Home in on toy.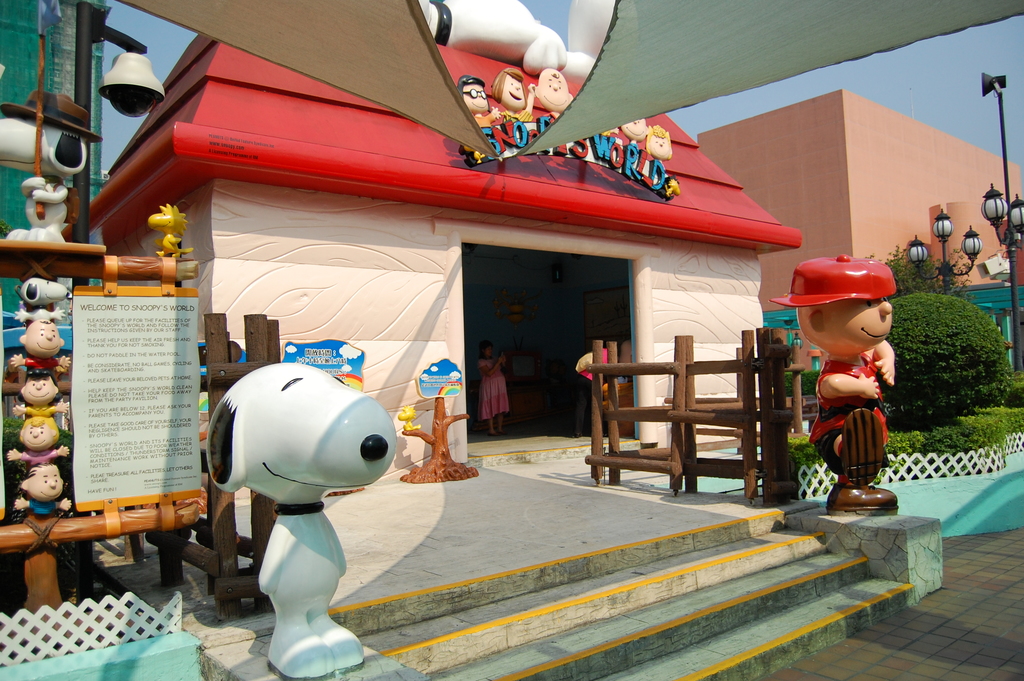
Homed in at (x1=780, y1=250, x2=926, y2=507).
